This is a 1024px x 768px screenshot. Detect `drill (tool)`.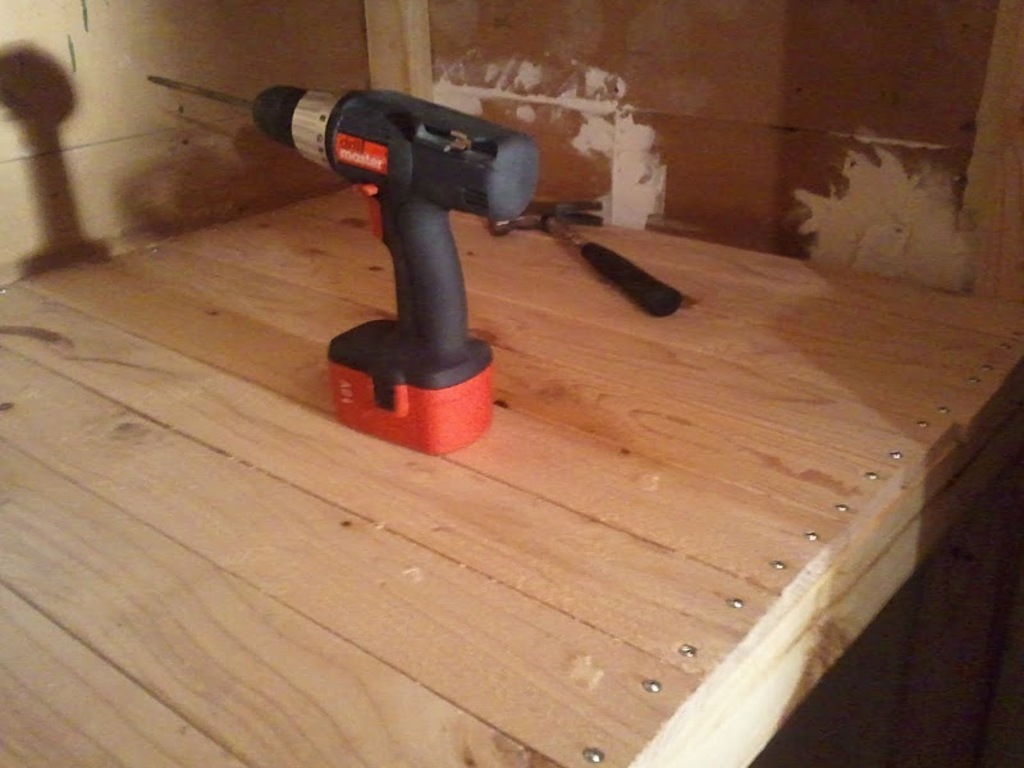
box(145, 79, 534, 468).
